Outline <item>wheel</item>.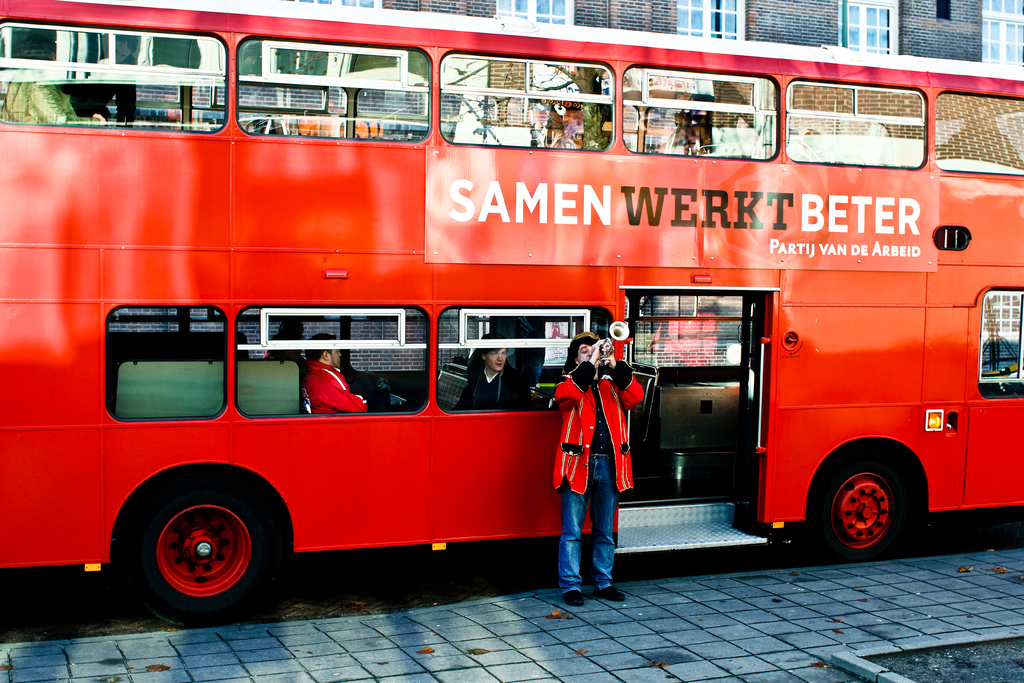
Outline: x1=132, y1=473, x2=281, y2=629.
